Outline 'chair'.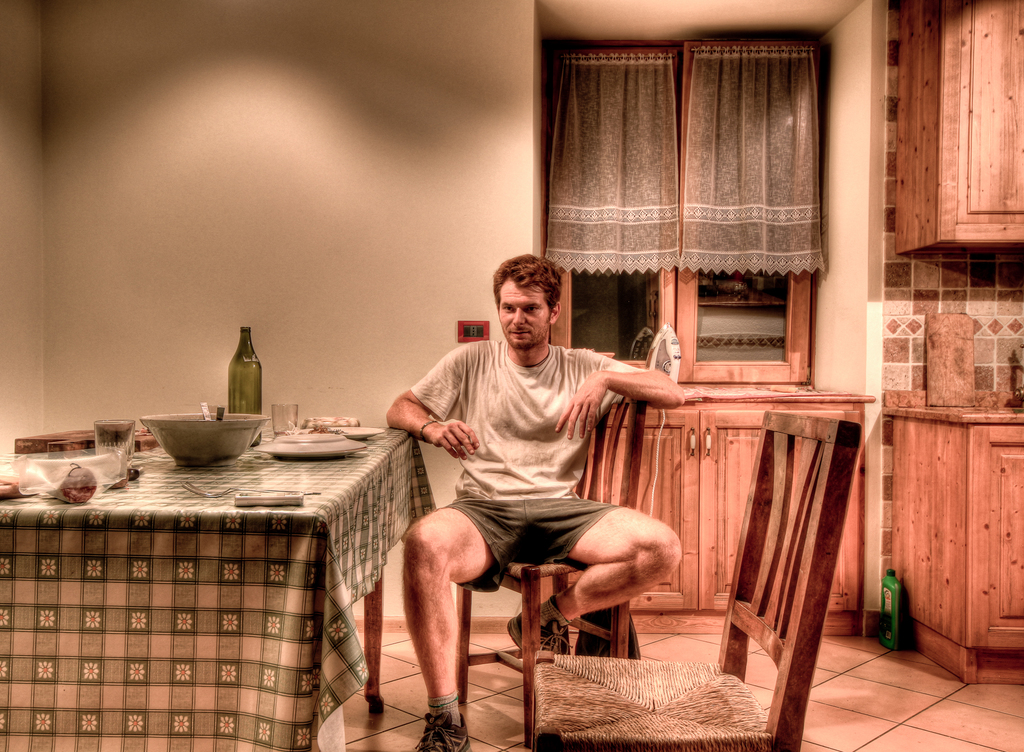
Outline: Rect(579, 401, 834, 726).
